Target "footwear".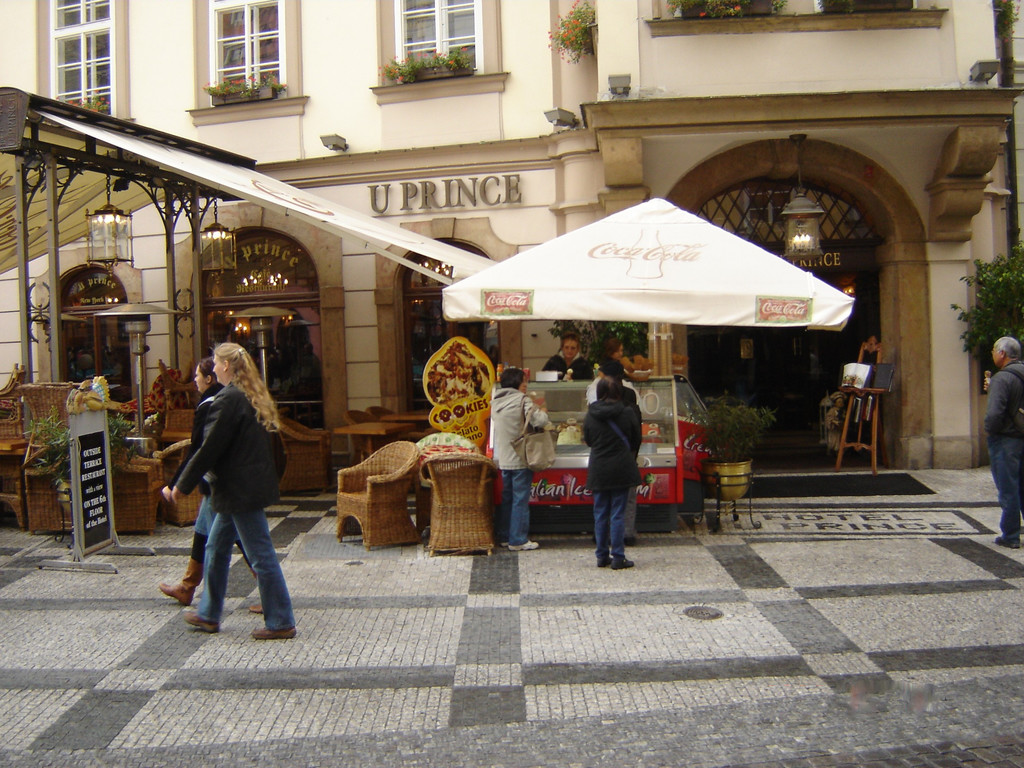
Target region: 508:540:541:557.
